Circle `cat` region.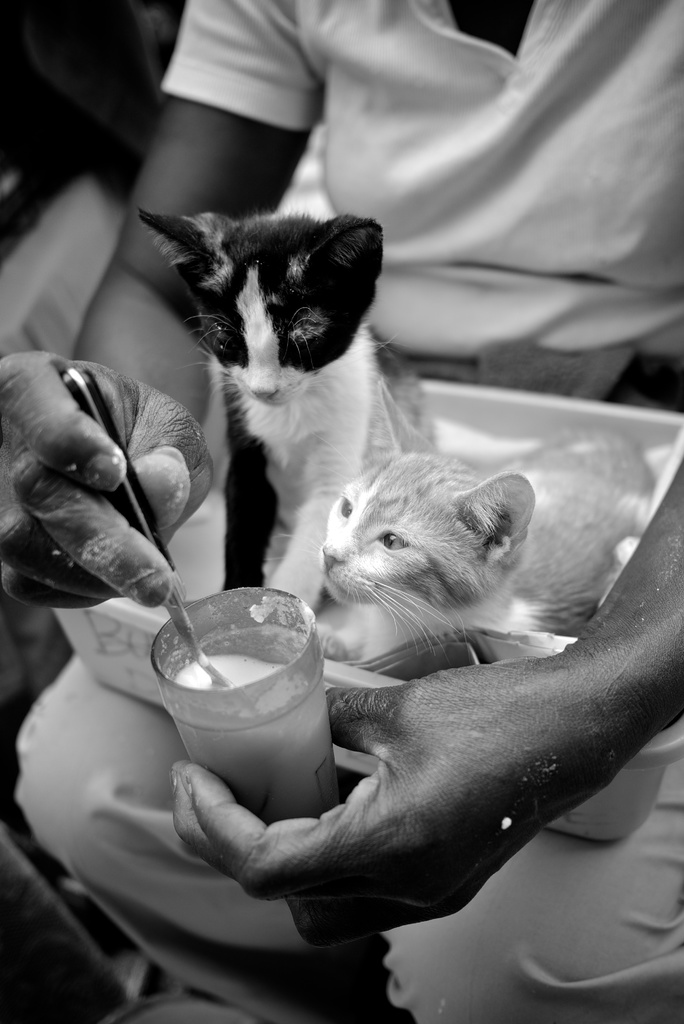
Region: [x1=316, y1=378, x2=666, y2=634].
